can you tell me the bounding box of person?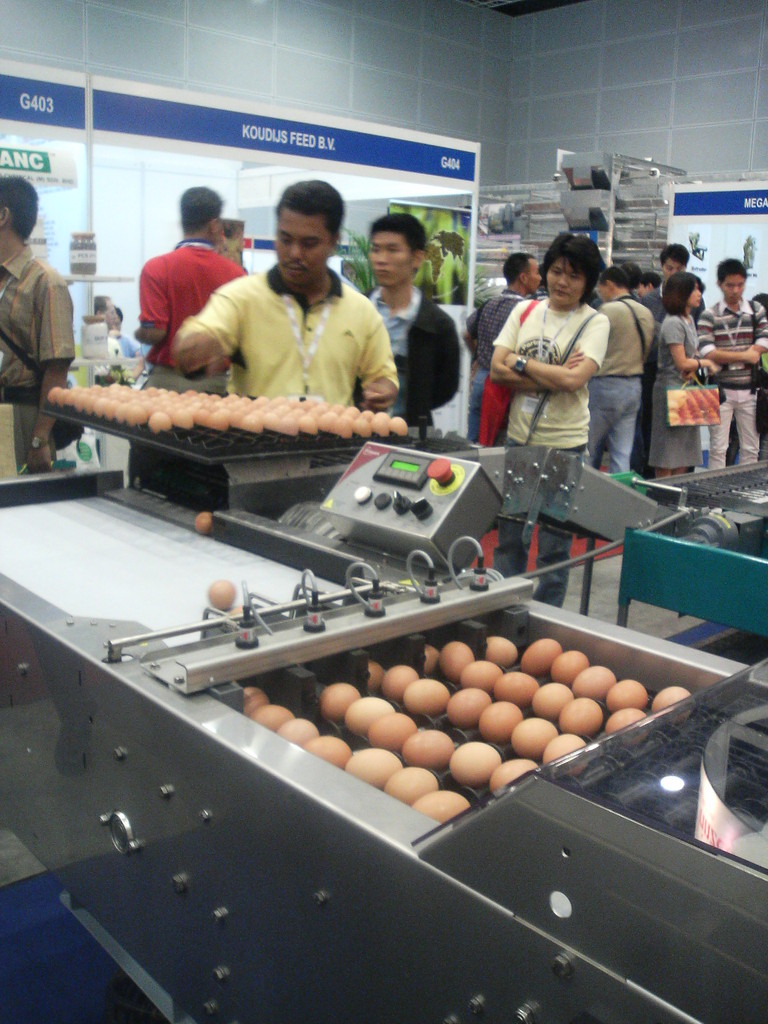
[x1=483, y1=253, x2=524, y2=442].
